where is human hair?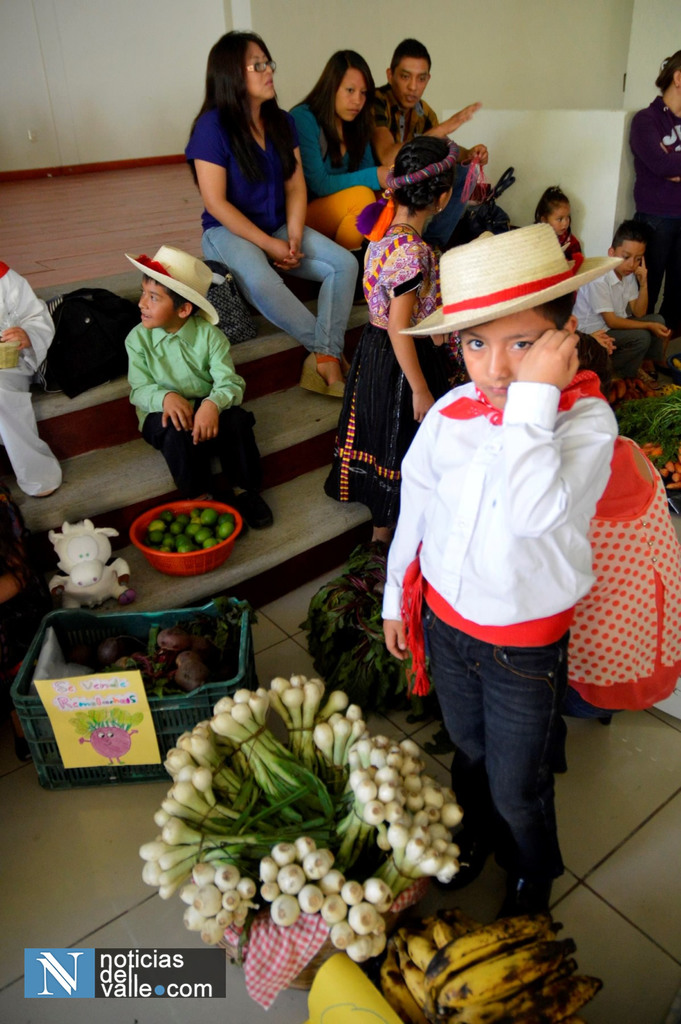
[534, 184, 572, 225].
